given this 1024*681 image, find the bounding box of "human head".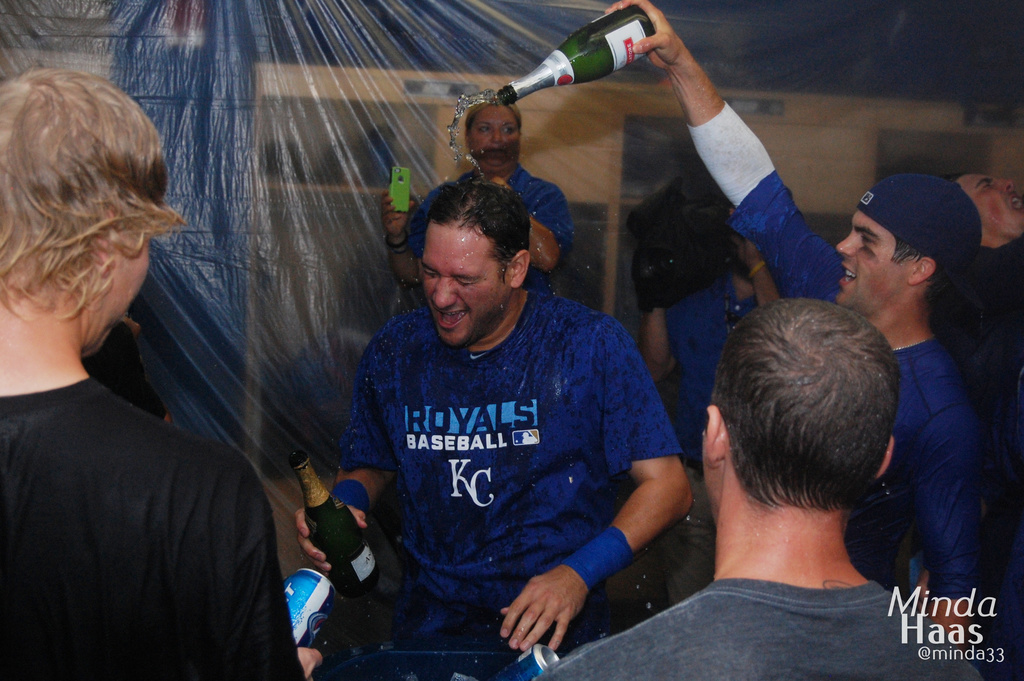
[421,179,534,350].
